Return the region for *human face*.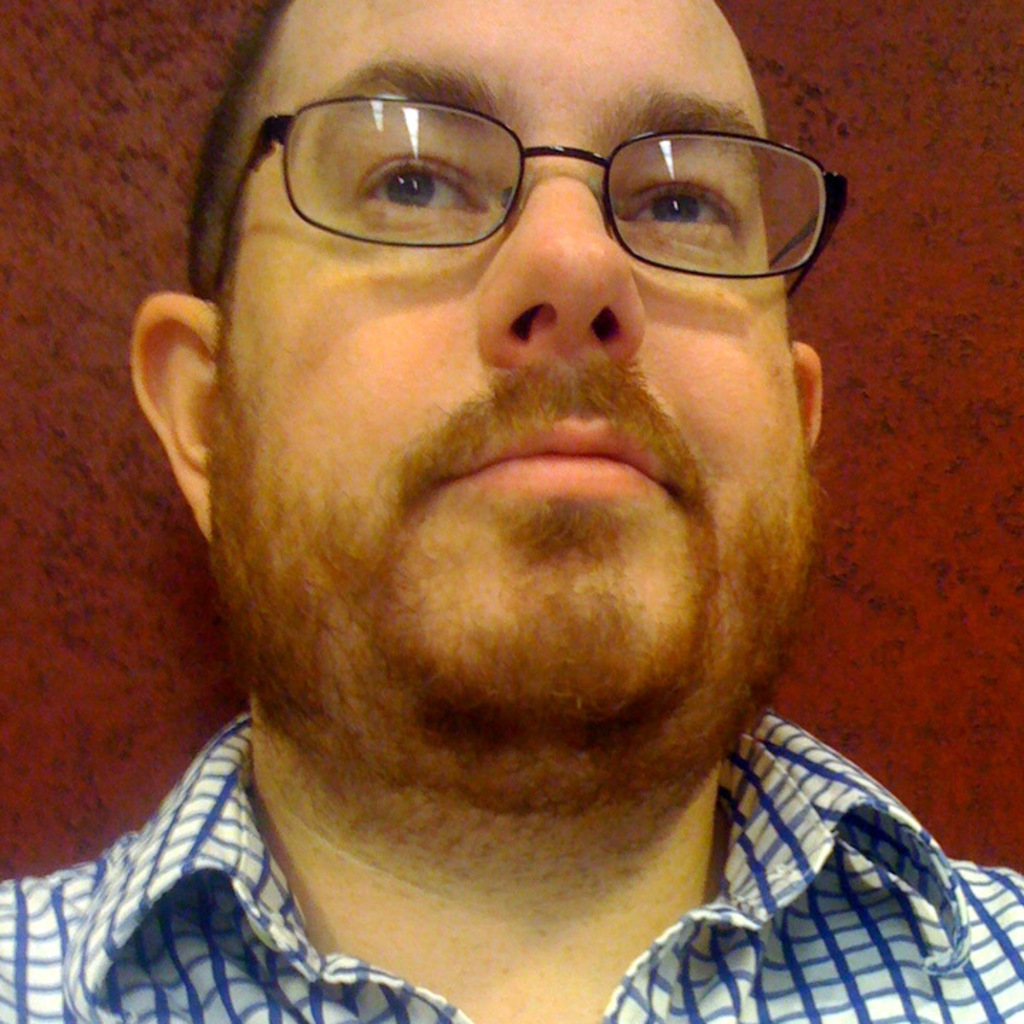
left=205, top=0, right=816, bottom=796.
